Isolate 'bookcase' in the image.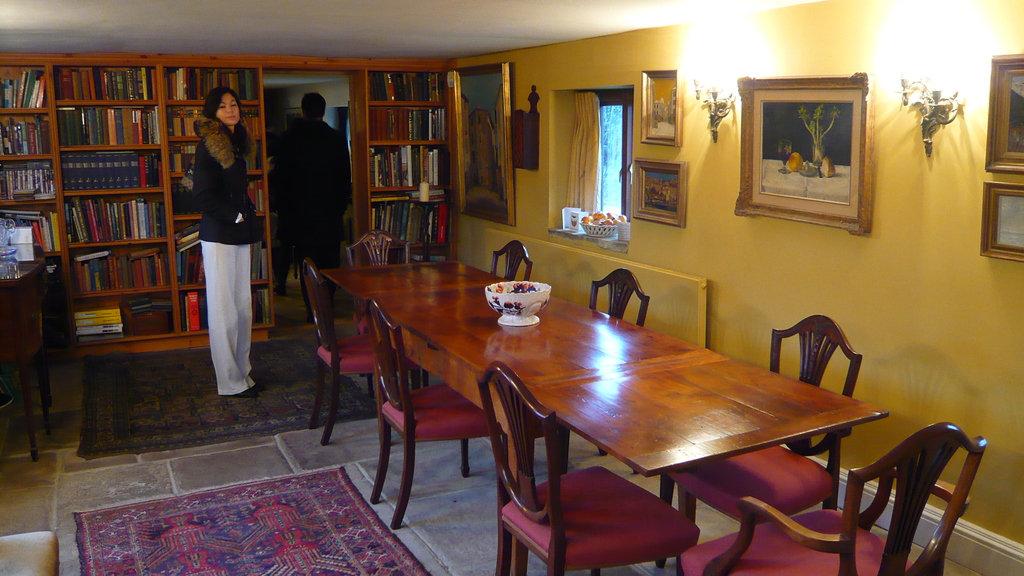
Isolated region: 0,54,278,369.
